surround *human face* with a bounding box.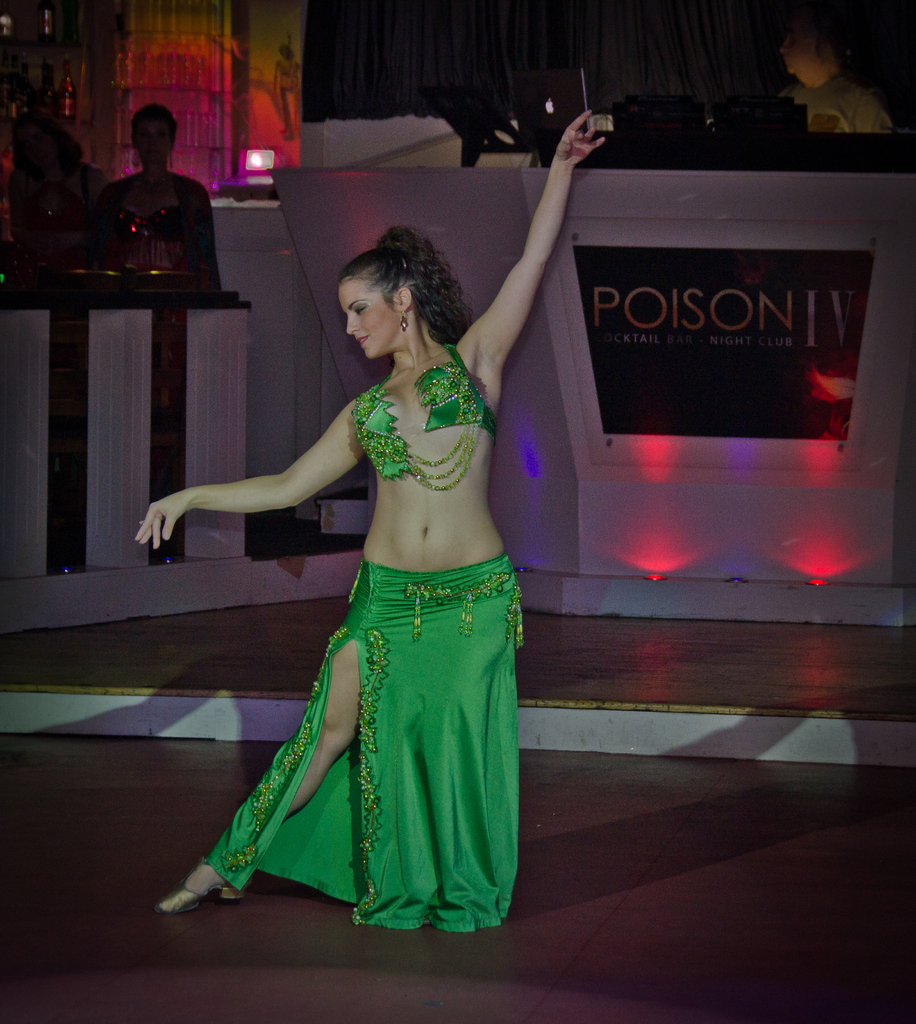
<box>135,123,167,163</box>.
